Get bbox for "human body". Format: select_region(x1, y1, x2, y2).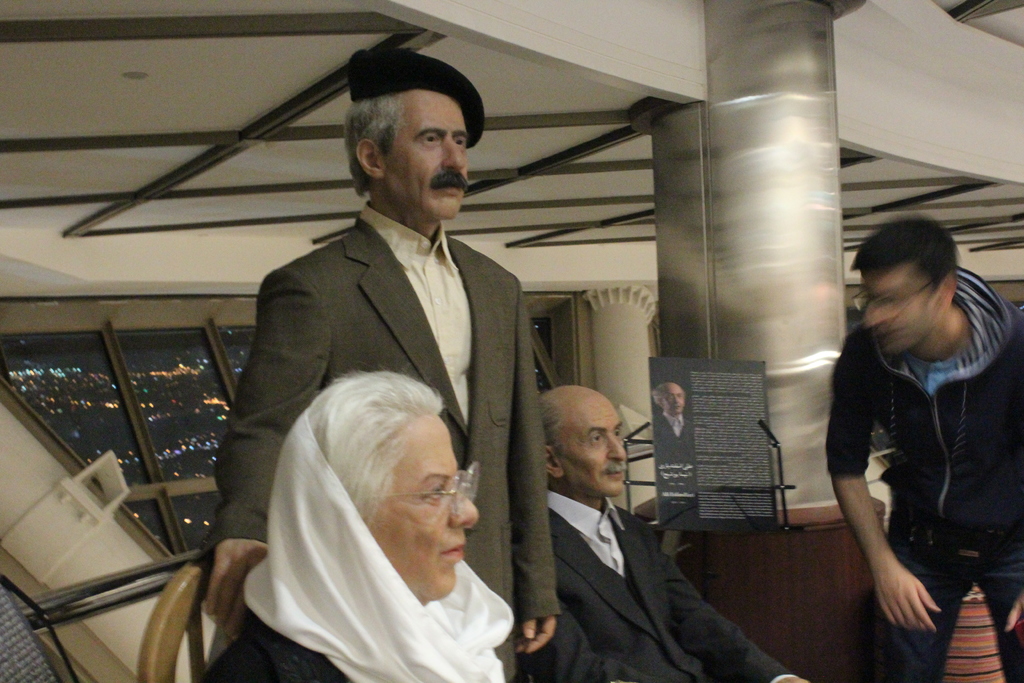
select_region(204, 47, 560, 654).
